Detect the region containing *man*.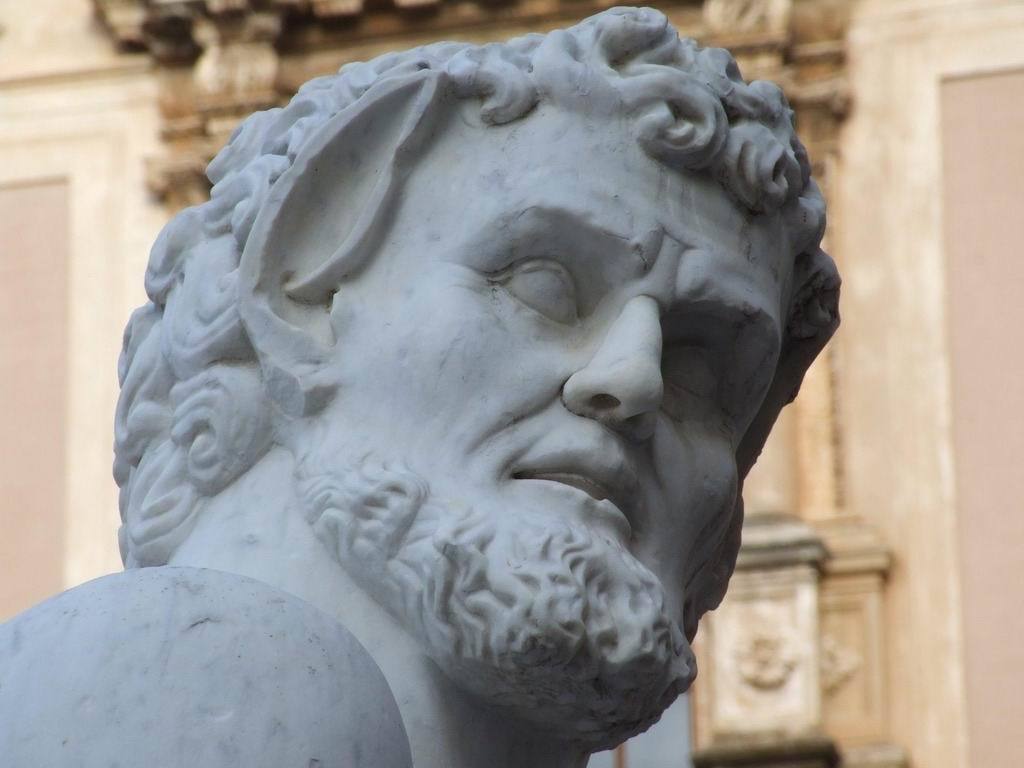
Rect(133, 0, 889, 753).
